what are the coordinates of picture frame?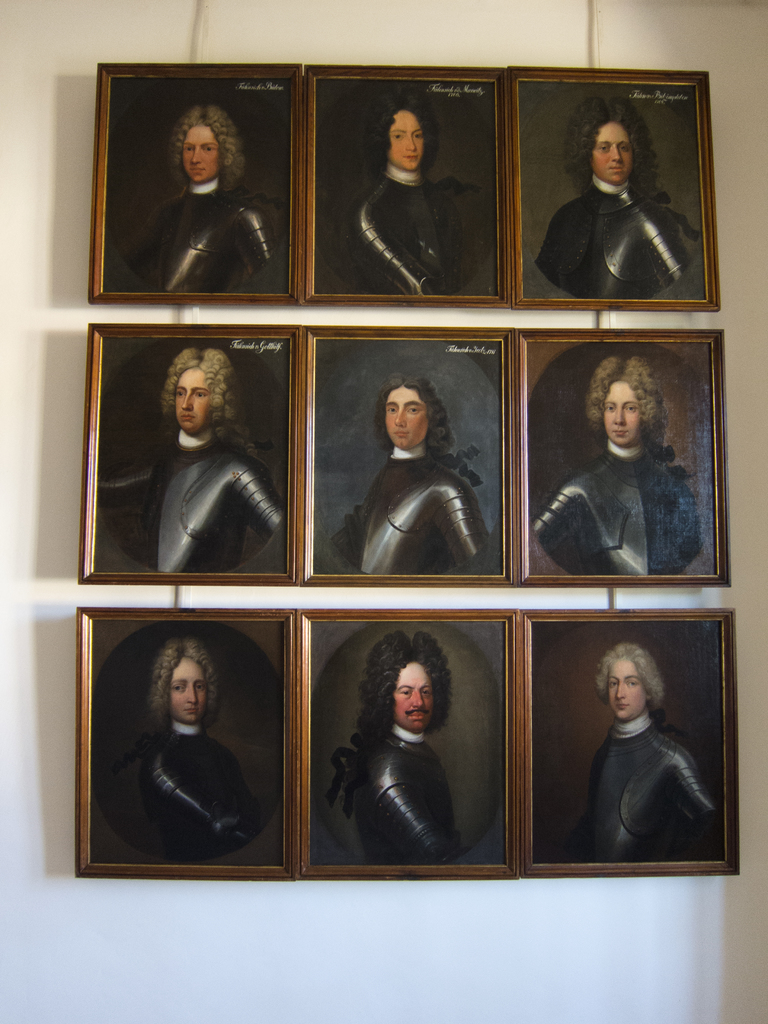
bbox=(86, 61, 300, 305).
